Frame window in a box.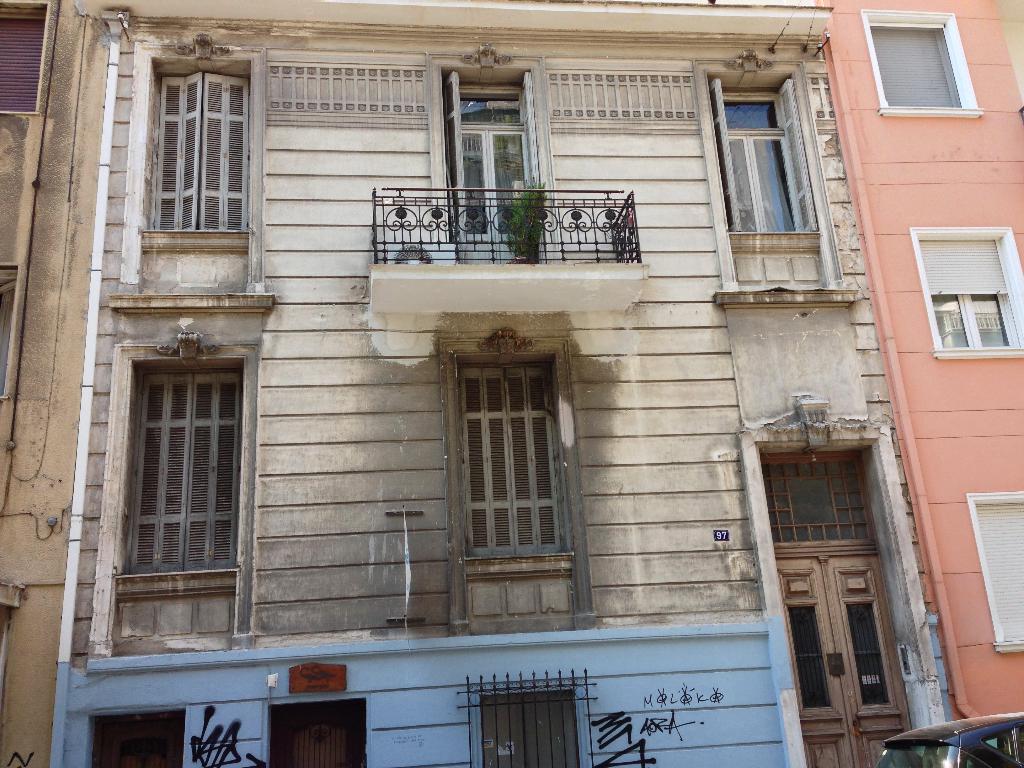
bbox=[863, 10, 982, 114].
